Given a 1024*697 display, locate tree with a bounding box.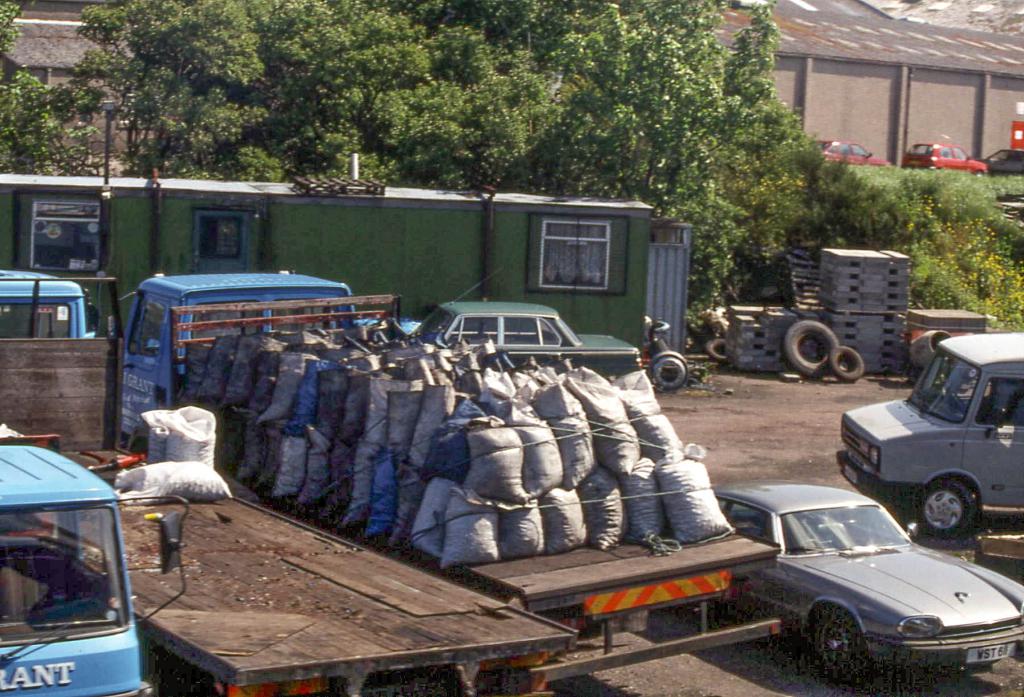
Located: l=743, t=101, r=810, b=277.
